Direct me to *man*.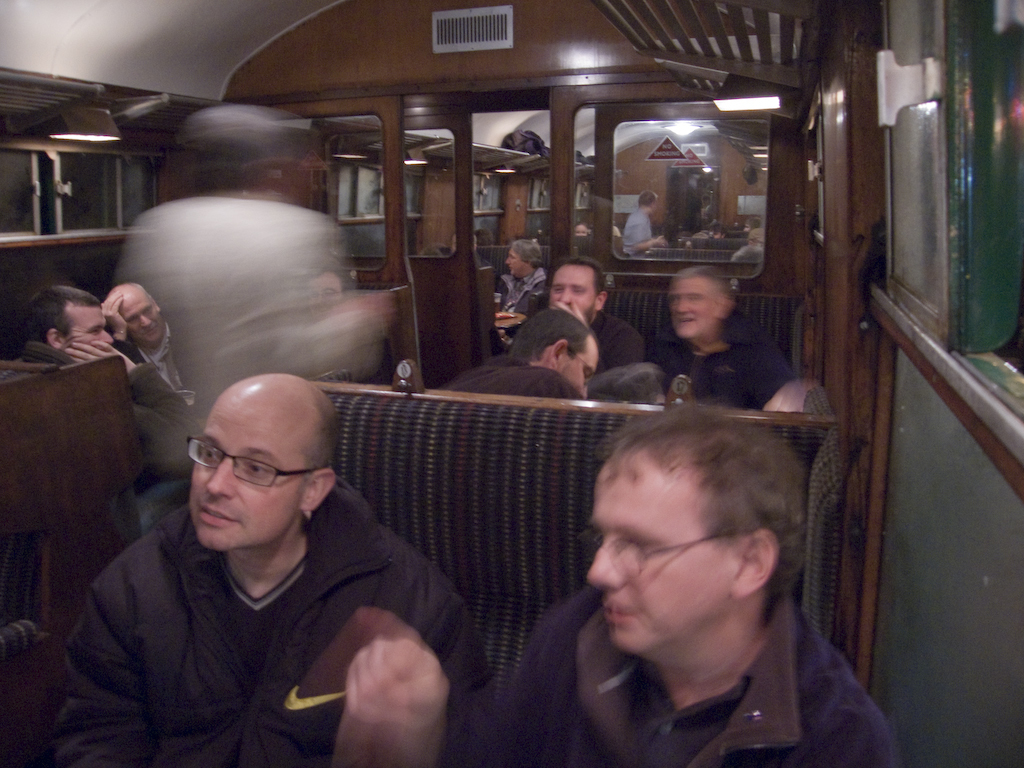
Direction: bbox=[445, 304, 600, 393].
